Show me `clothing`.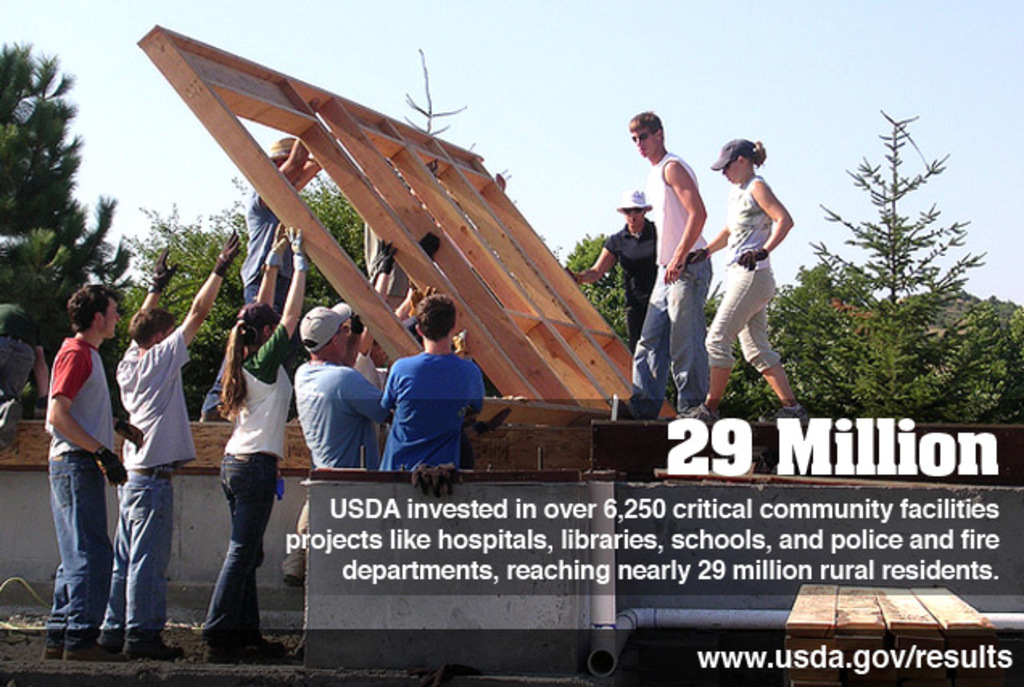
`clothing` is here: <bbox>98, 327, 198, 631</bbox>.
